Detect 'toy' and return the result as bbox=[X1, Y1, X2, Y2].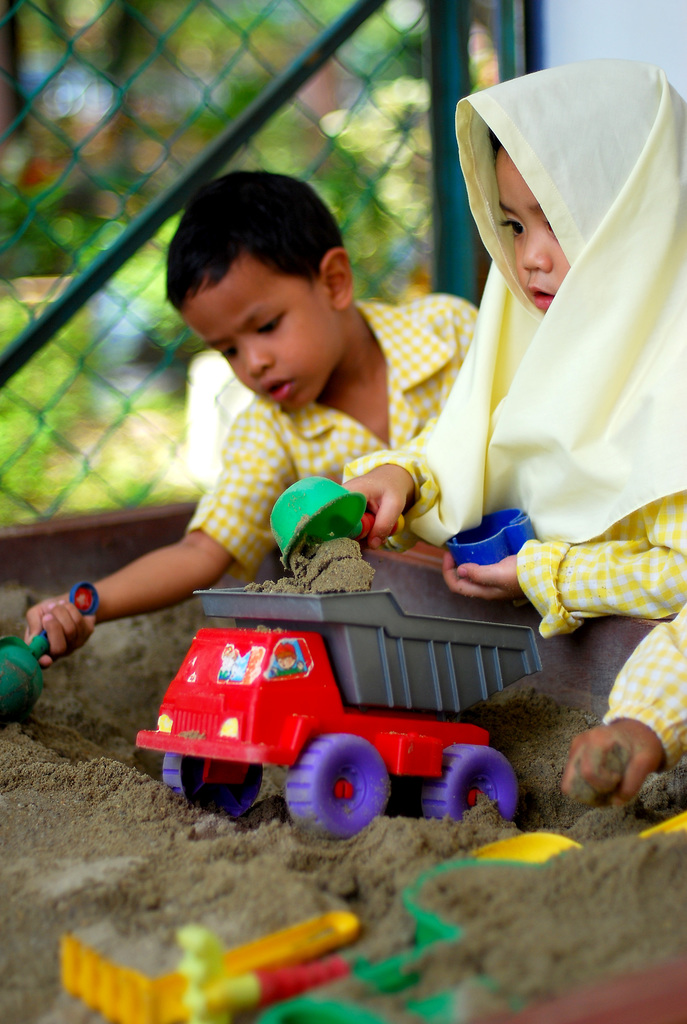
bbox=[244, 846, 551, 1023].
